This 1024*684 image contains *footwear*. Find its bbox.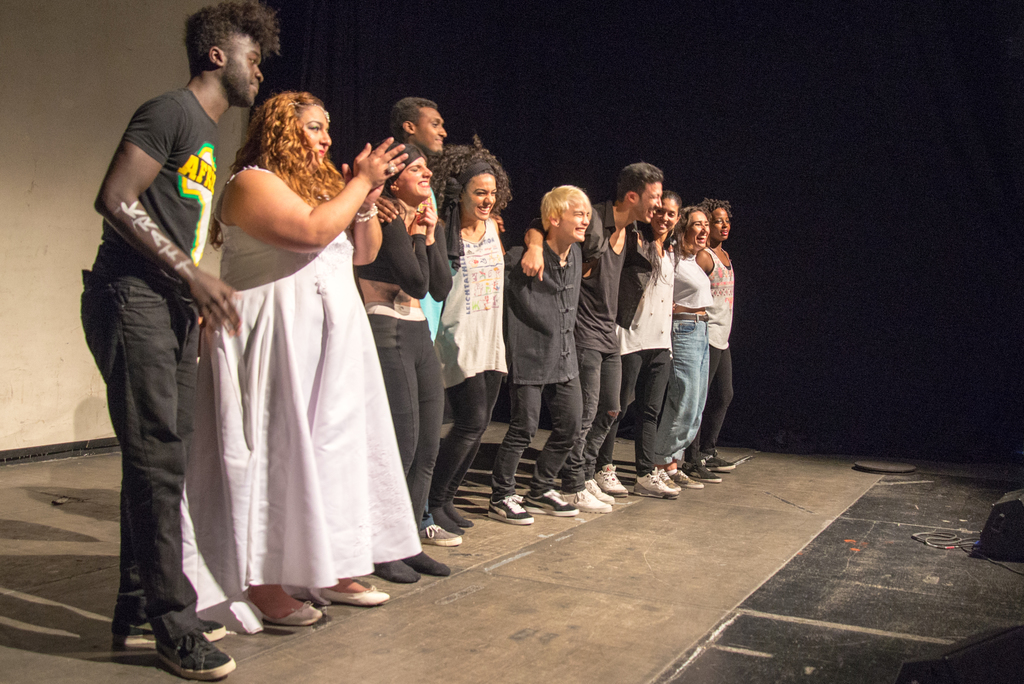
(109, 623, 227, 653).
